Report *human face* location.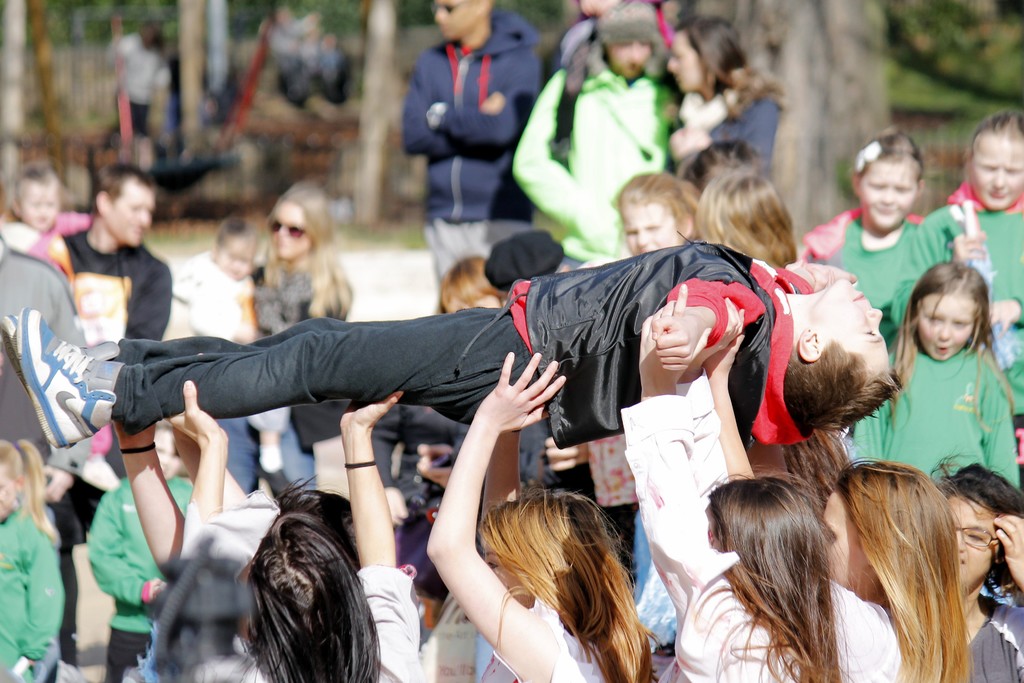
Report: 671, 31, 703, 94.
